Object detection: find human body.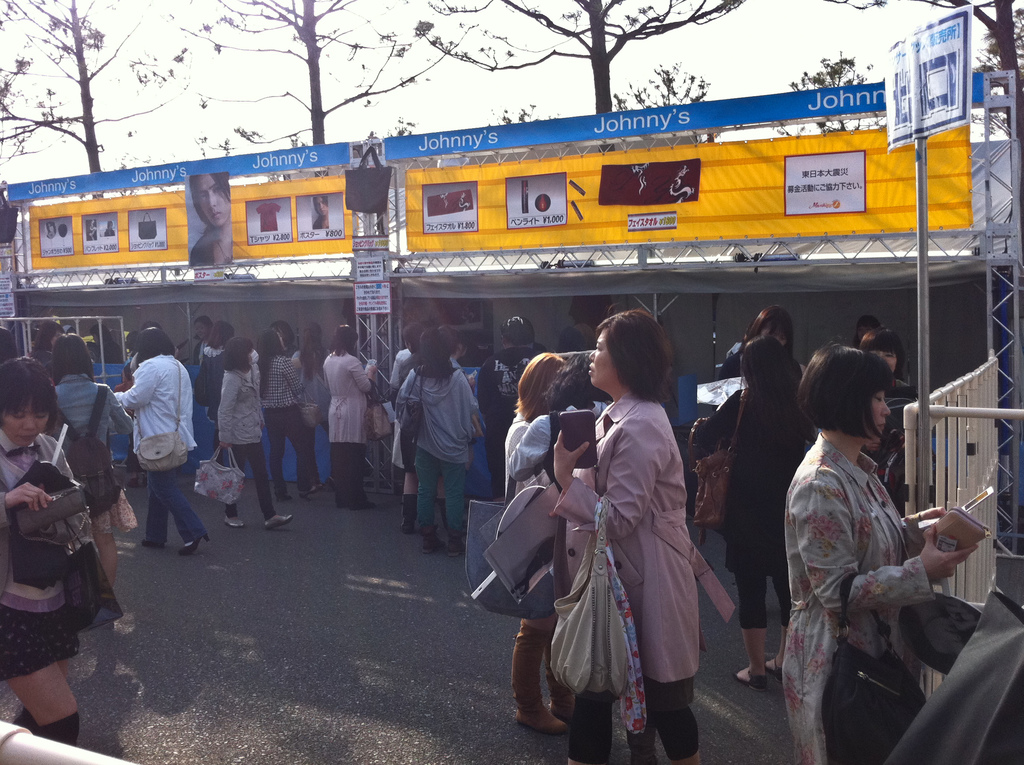
695:333:817:691.
